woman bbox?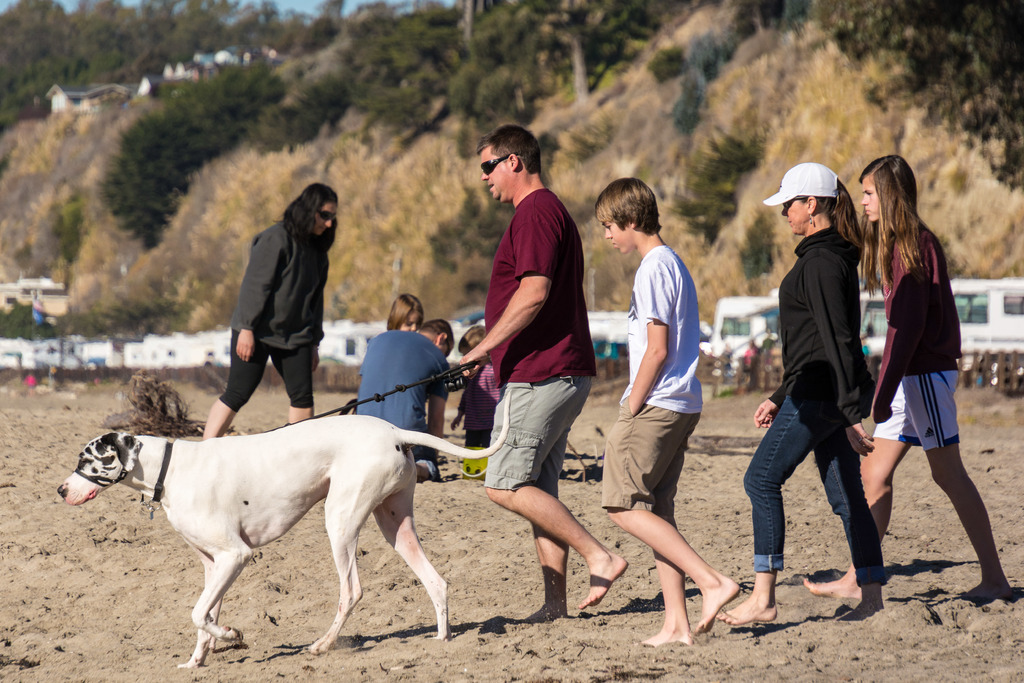
{"x1": 707, "y1": 161, "x2": 887, "y2": 624}
